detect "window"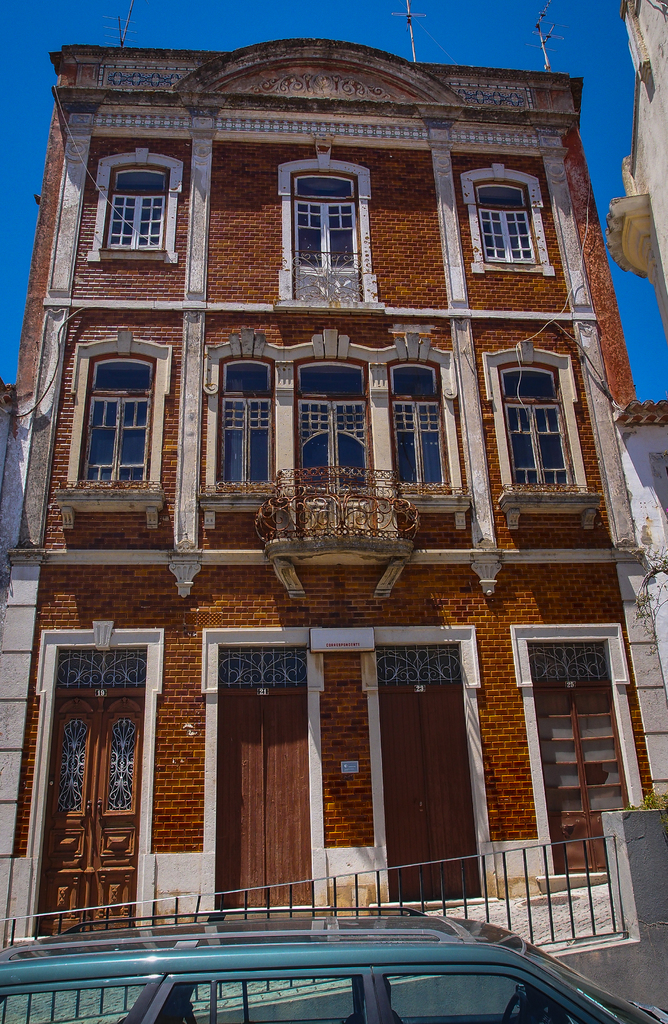
x1=52 y1=346 x2=170 y2=529
